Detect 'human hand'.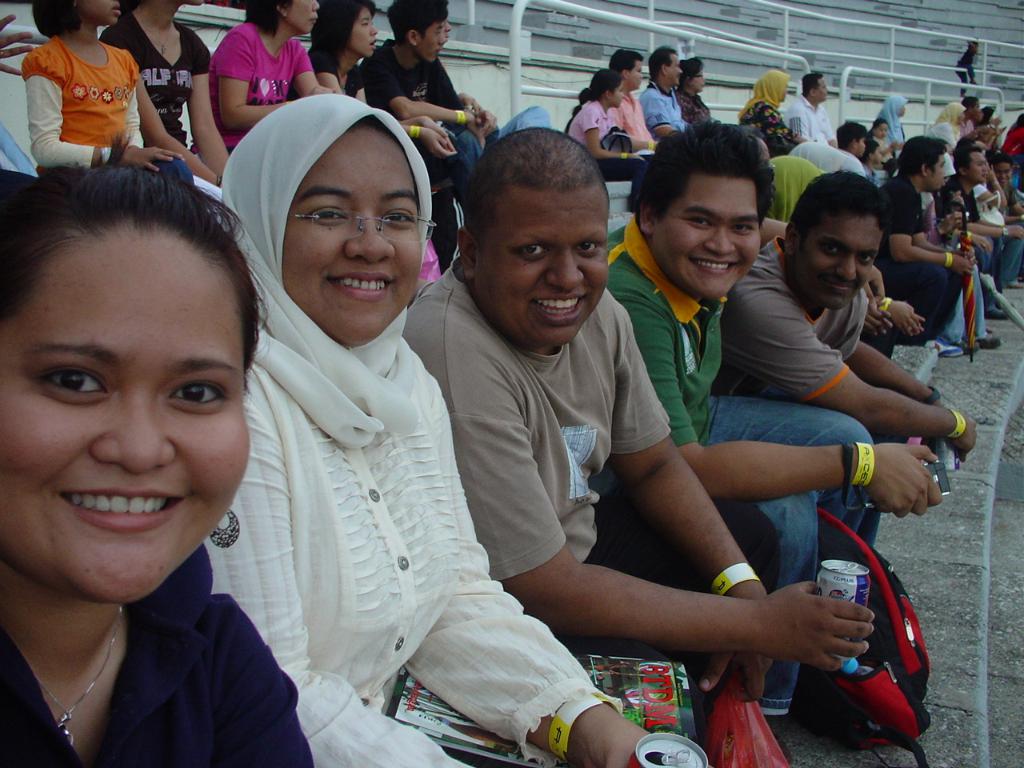
Detected at rect(698, 588, 777, 708).
